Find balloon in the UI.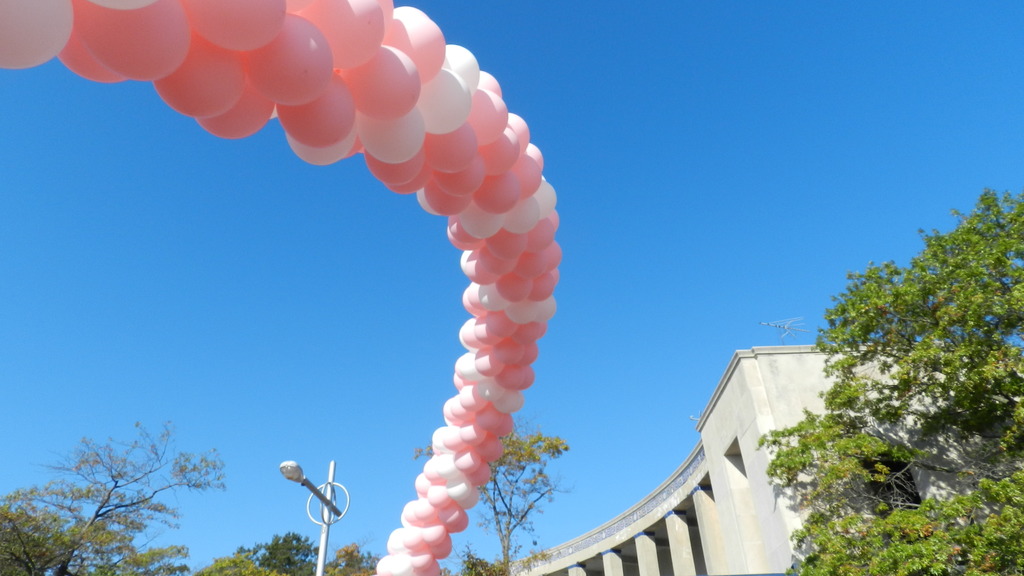
UI element at {"left": 480, "top": 122, "right": 510, "bottom": 172}.
